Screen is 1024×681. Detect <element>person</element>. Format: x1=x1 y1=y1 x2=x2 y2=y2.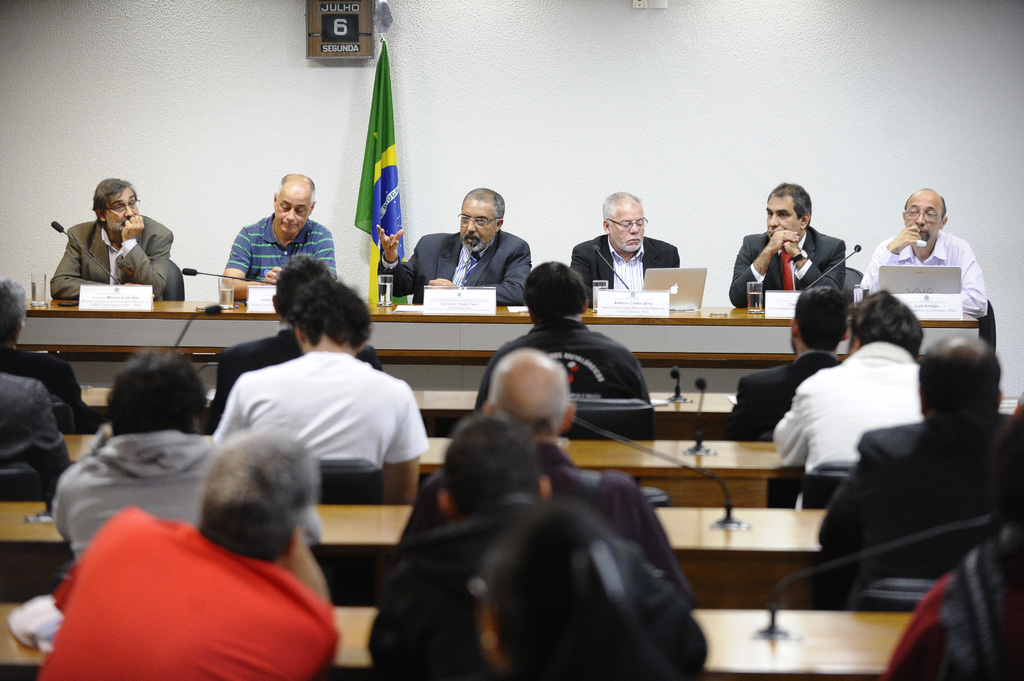
x1=52 y1=175 x2=175 y2=314.
